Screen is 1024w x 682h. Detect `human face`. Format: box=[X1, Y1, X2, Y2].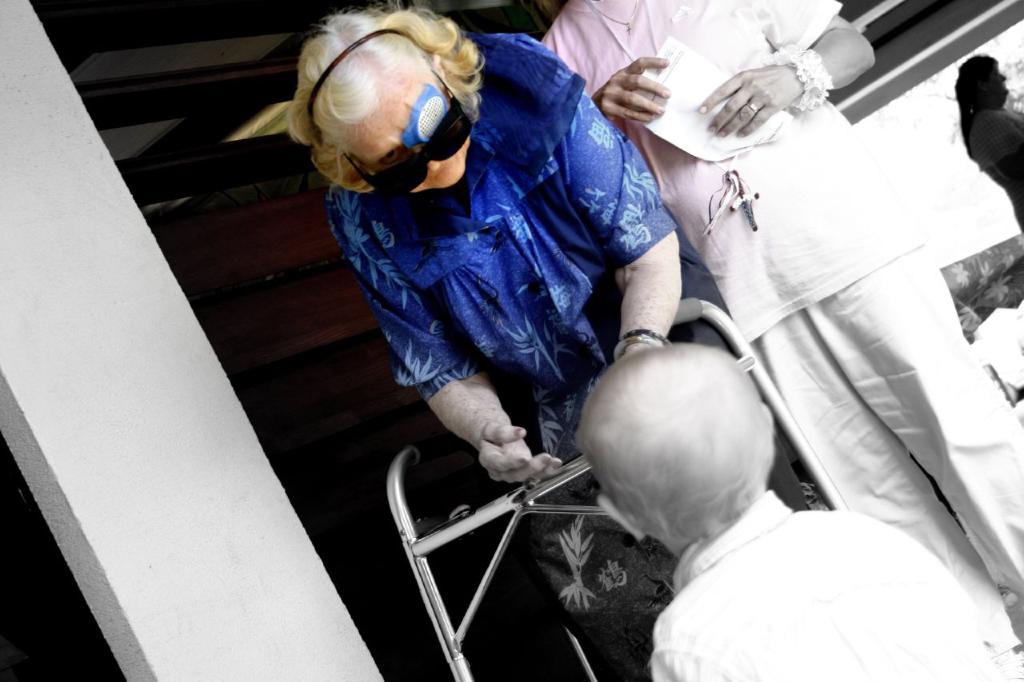
box=[340, 74, 474, 195].
